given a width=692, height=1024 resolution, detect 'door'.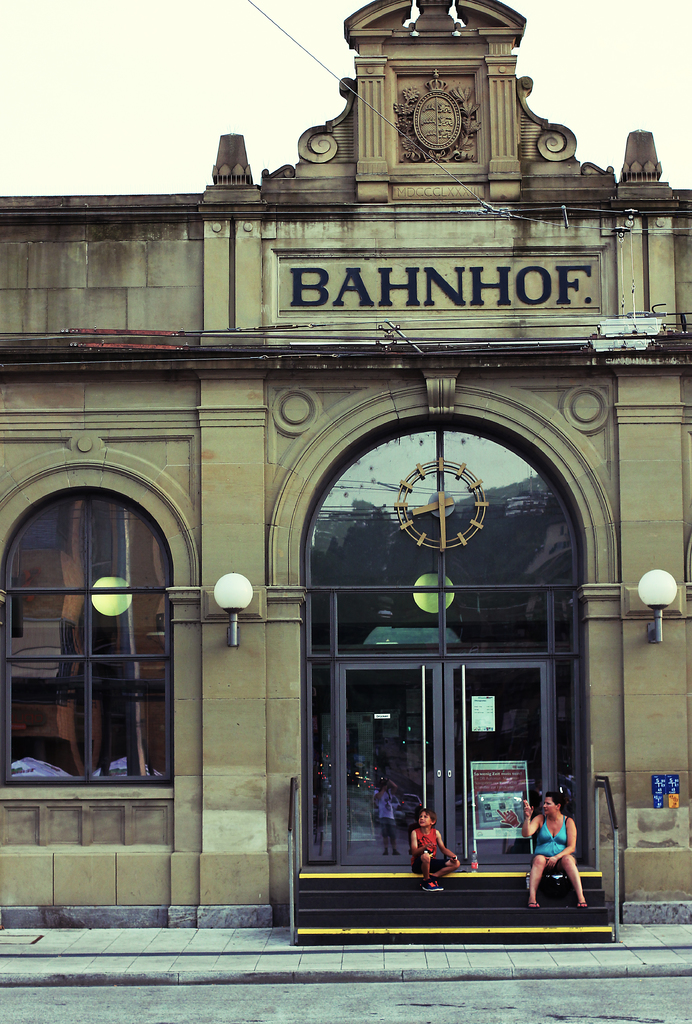
pyautogui.locateOnScreen(337, 657, 558, 868).
